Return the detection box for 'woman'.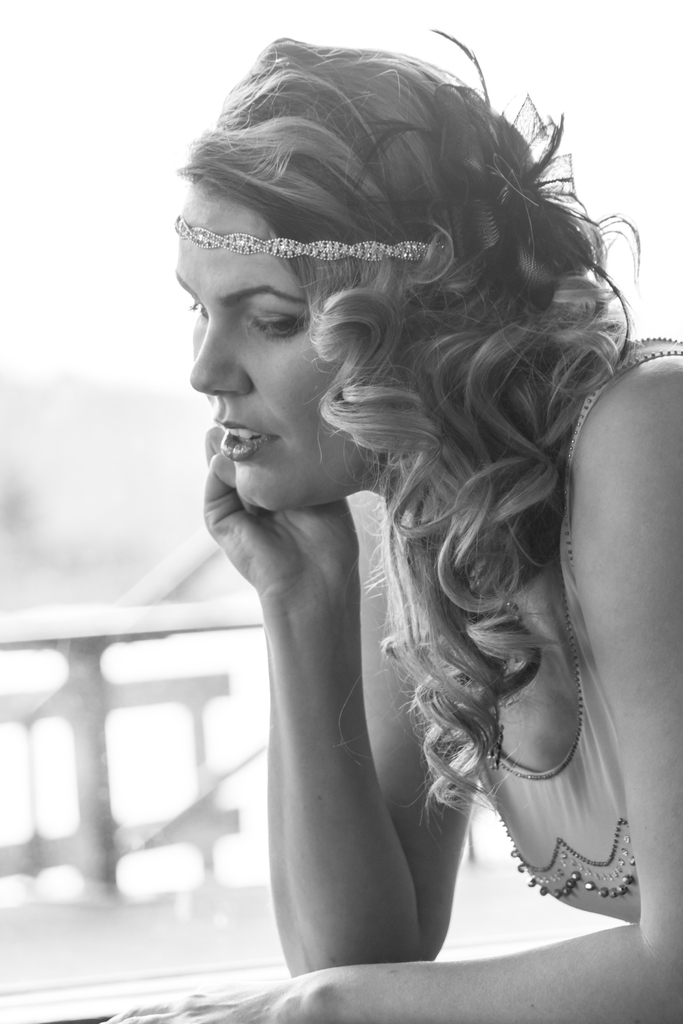
Rect(173, 4, 652, 984).
